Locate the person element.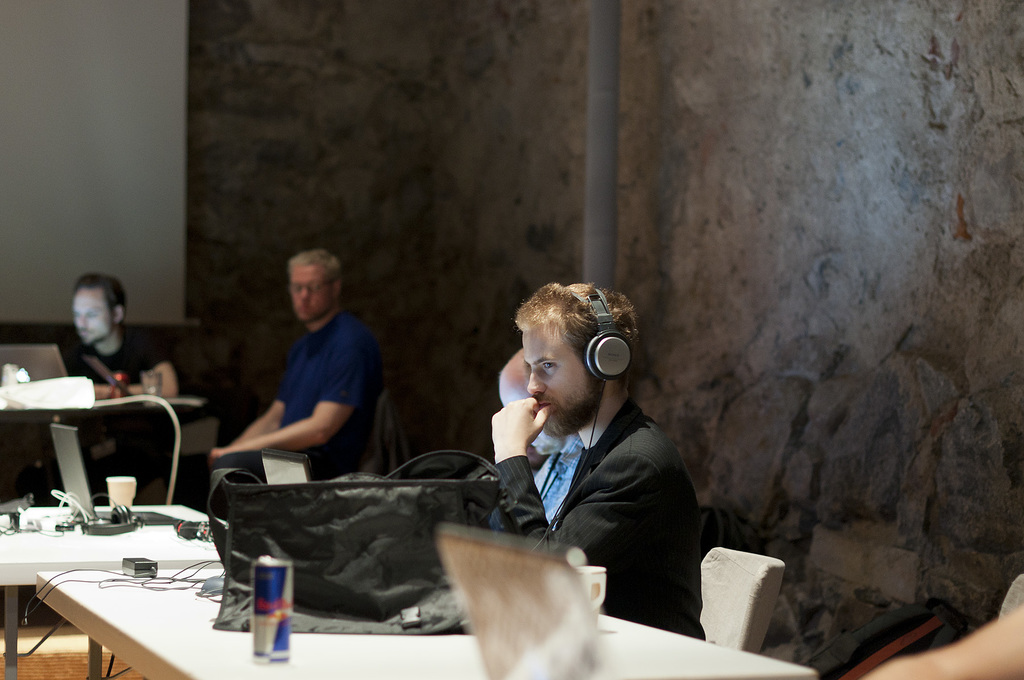
Element bbox: <bbox>206, 246, 385, 523</bbox>.
